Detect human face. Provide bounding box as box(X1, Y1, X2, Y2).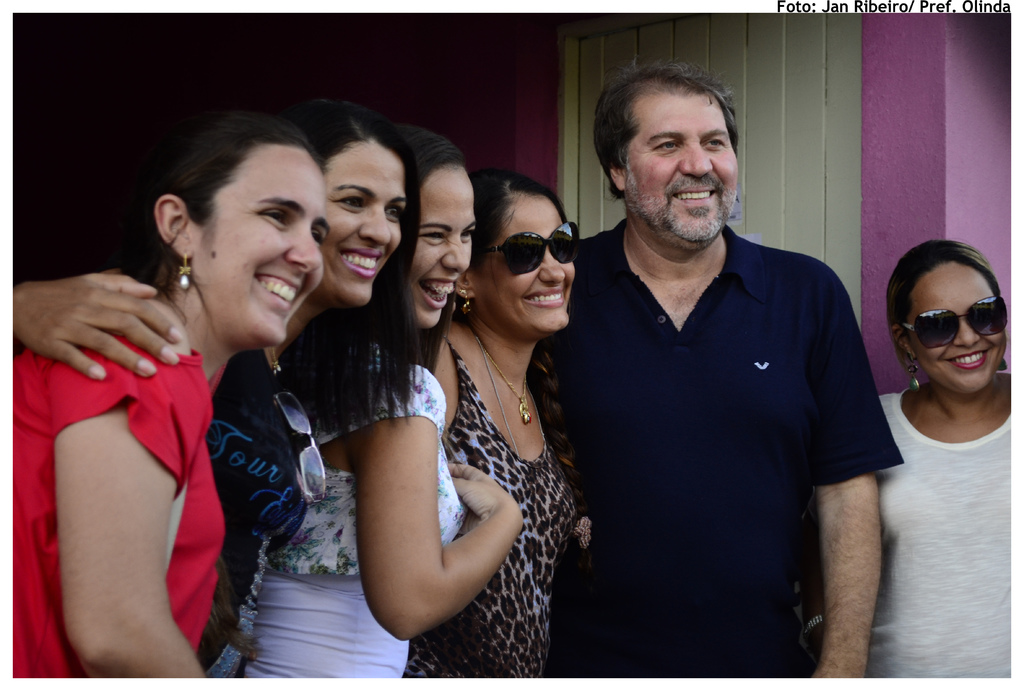
box(407, 163, 481, 323).
